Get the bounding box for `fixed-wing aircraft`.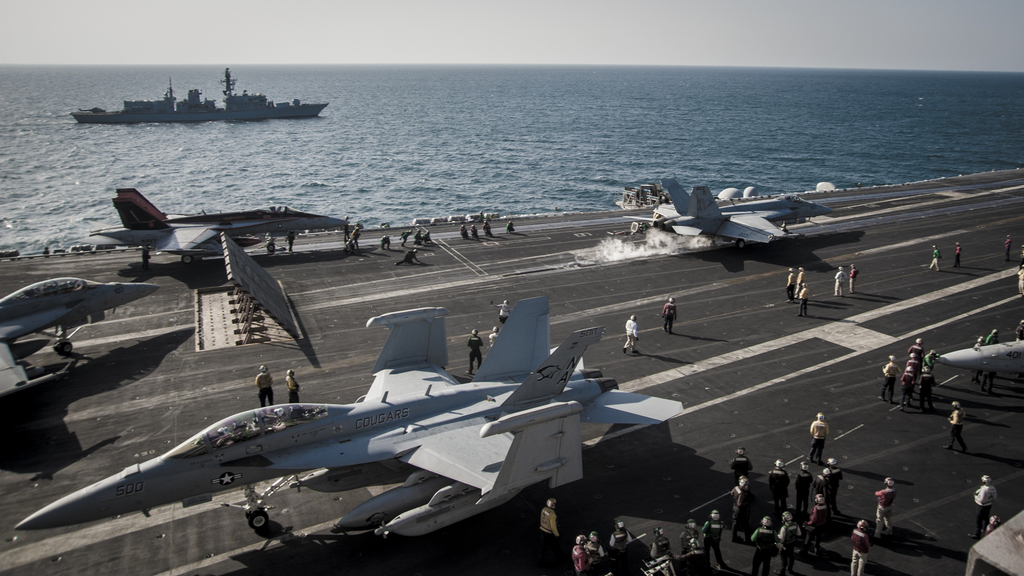
[625, 177, 835, 252].
